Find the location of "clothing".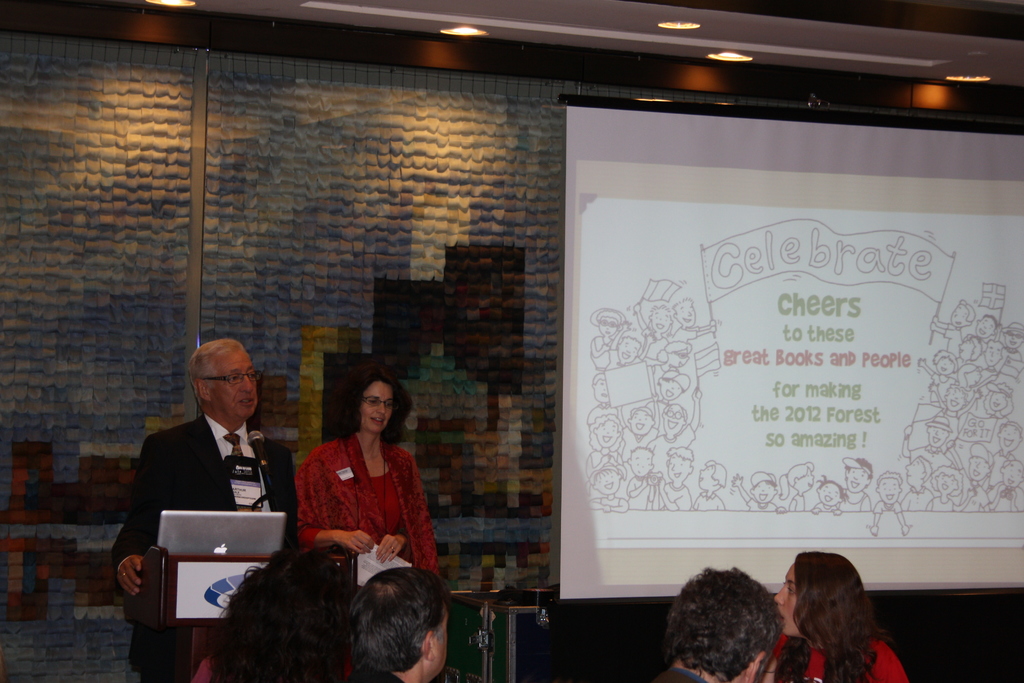
Location: x1=284 y1=418 x2=432 y2=584.
